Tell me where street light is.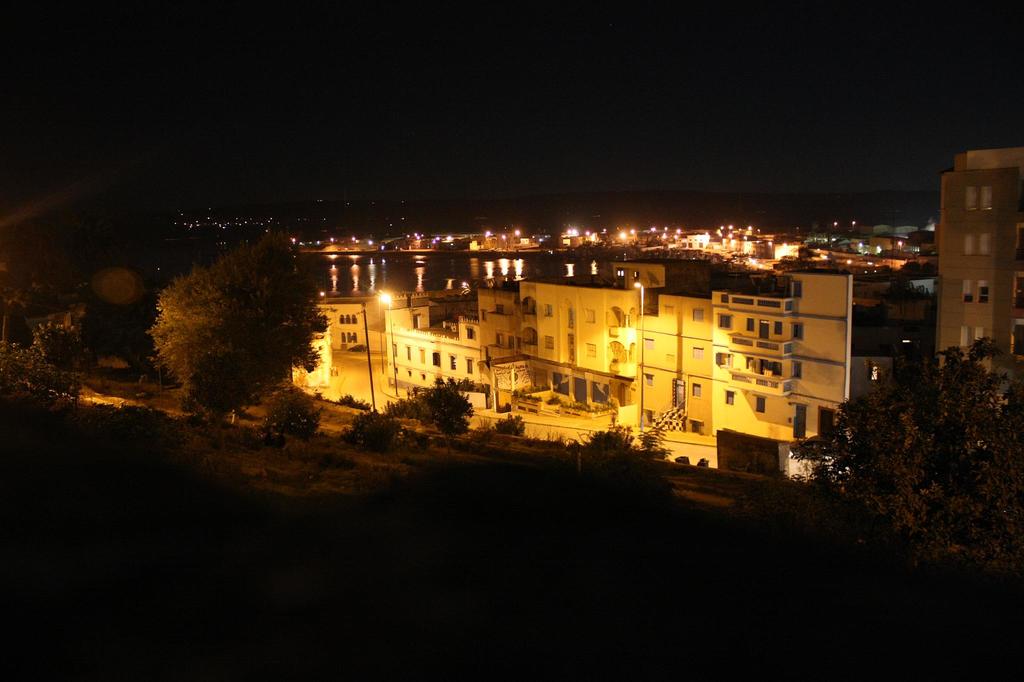
street light is at crop(376, 291, 401, 395).
